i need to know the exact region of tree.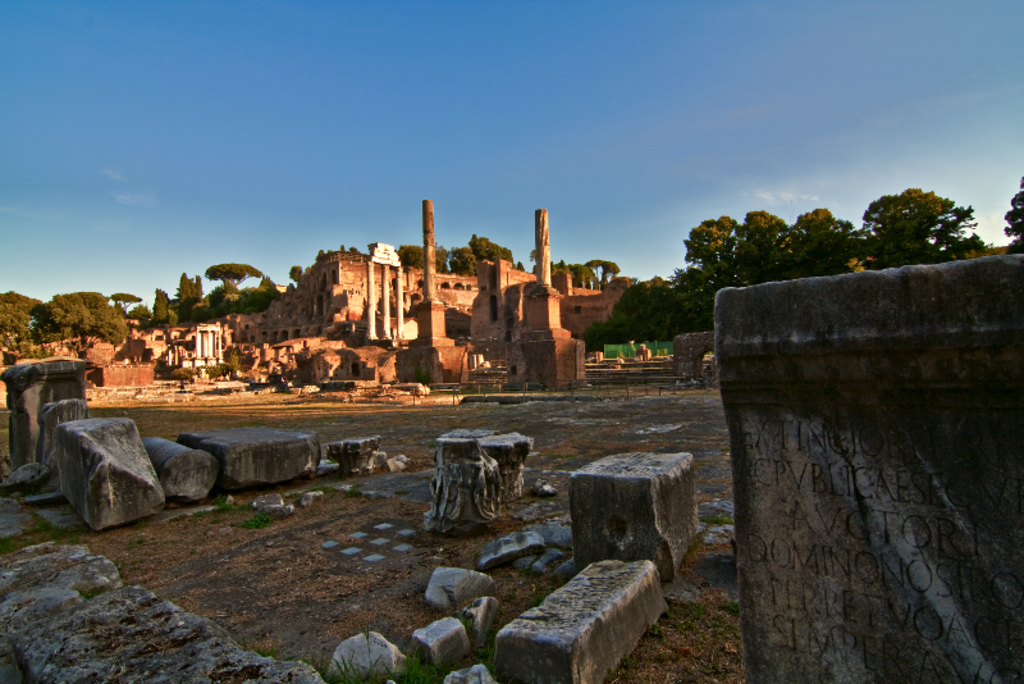
Region: [1002, 170, 1023, 255].
